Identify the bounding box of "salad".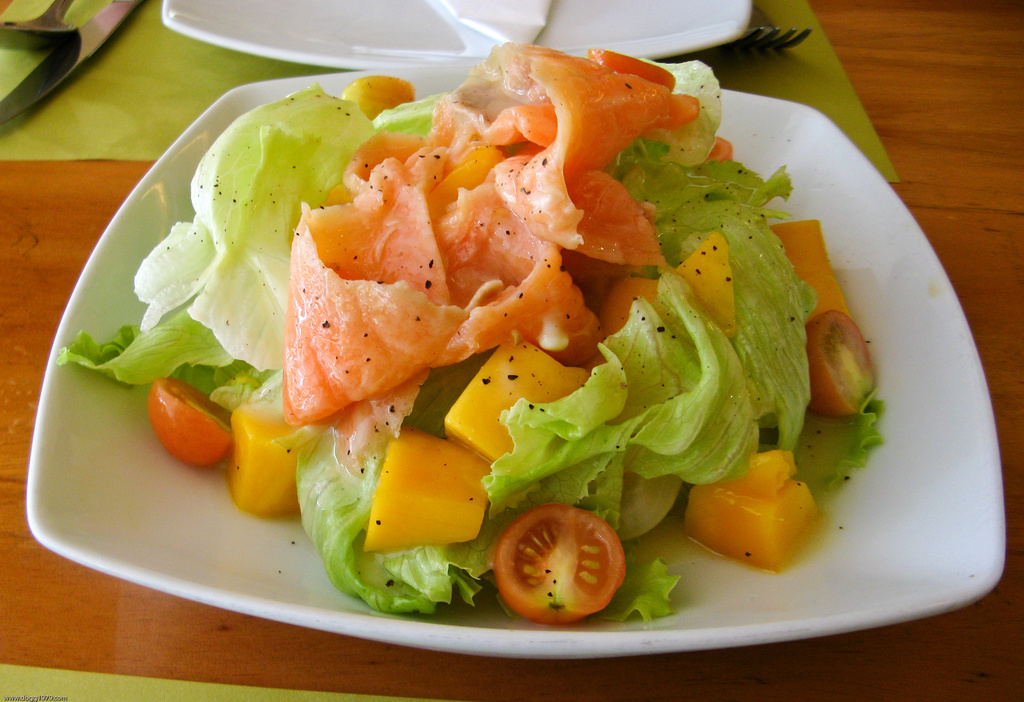
[57, 45, 883, 619].
